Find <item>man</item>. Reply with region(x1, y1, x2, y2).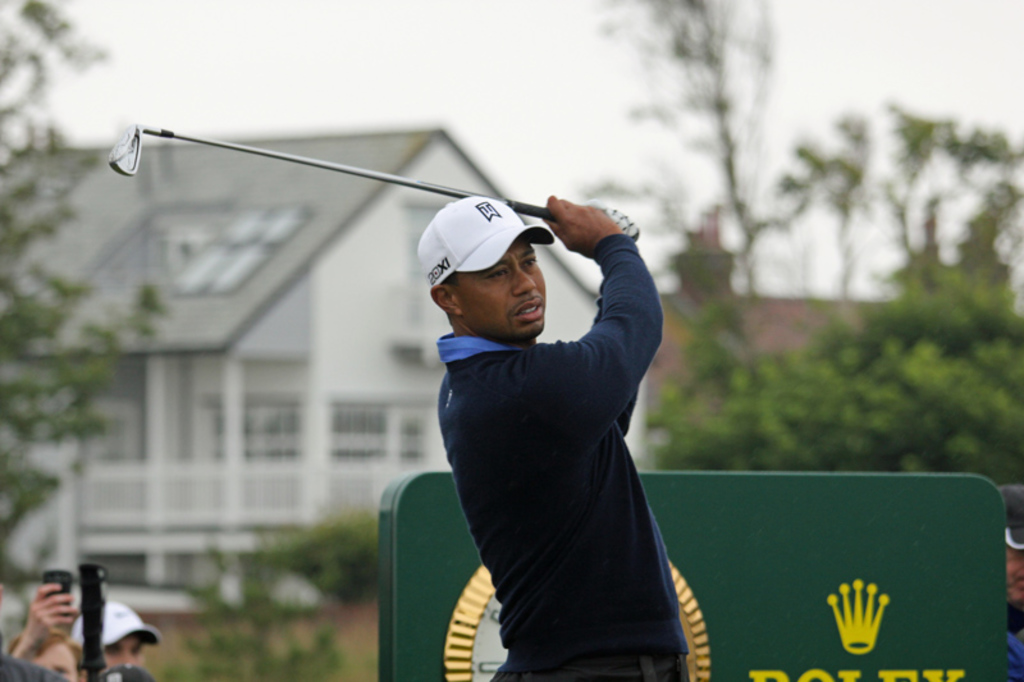
region(64, 600, 157, 665).
